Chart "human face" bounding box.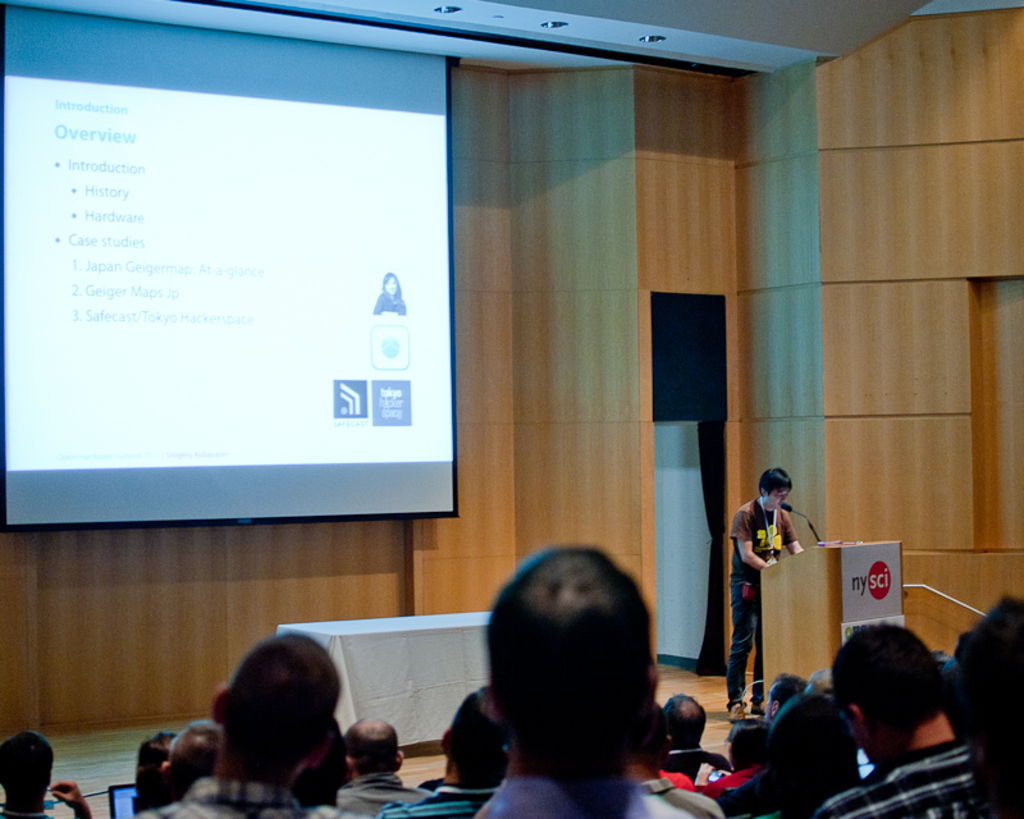
Charted: 764 489 787 513.
